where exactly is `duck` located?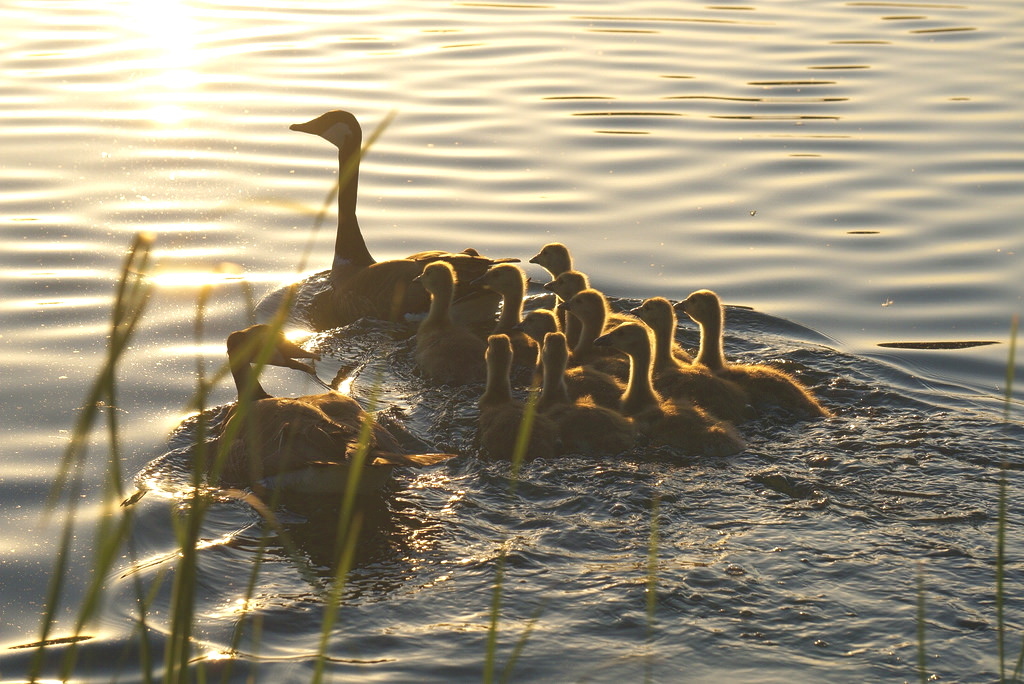
Its bounding box is [left=400, top=257, right=488, bottom=374].
